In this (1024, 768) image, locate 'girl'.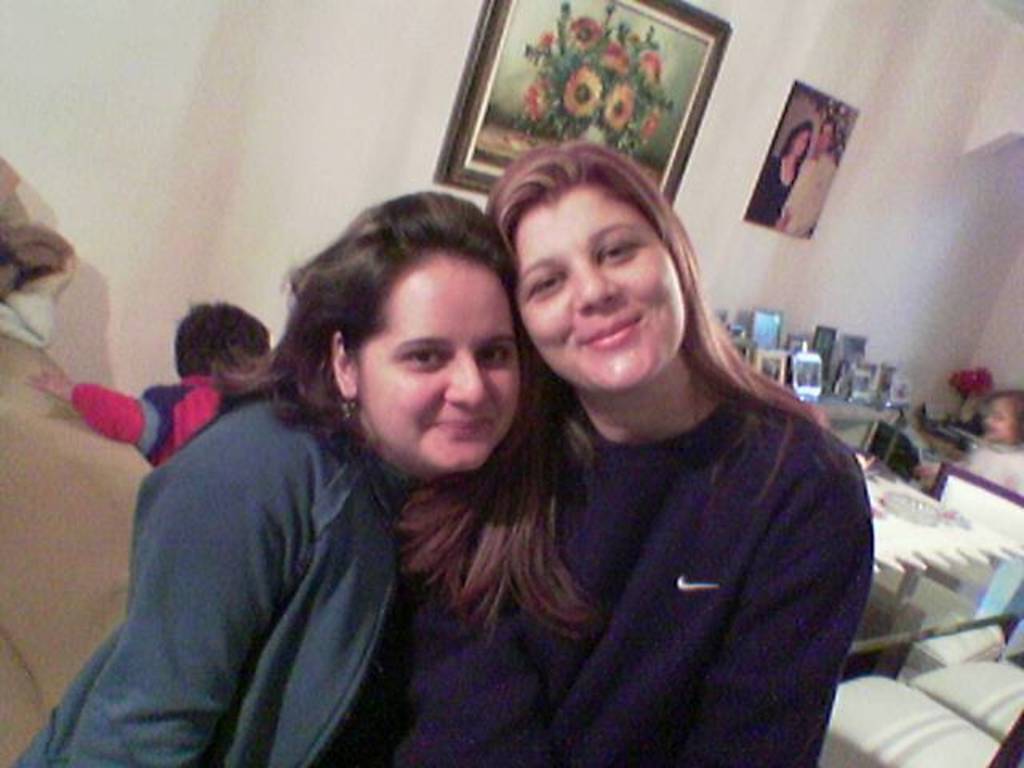
Bounding box: pyautogui.locateOnScreen(437, 131, 877, 766).
